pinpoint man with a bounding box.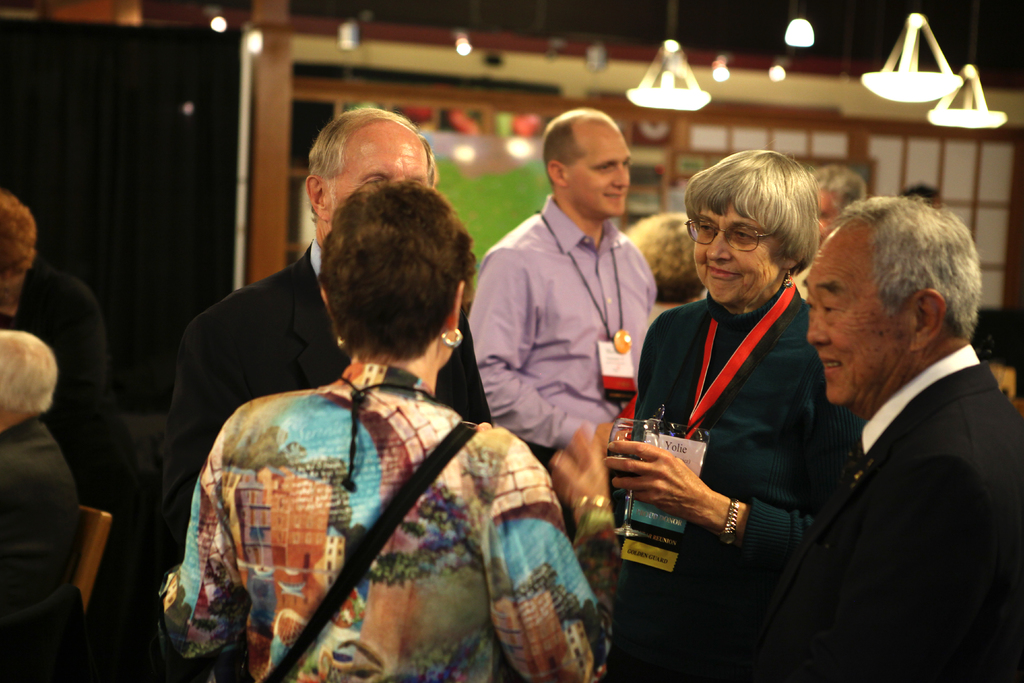
(0,329,86,682).
